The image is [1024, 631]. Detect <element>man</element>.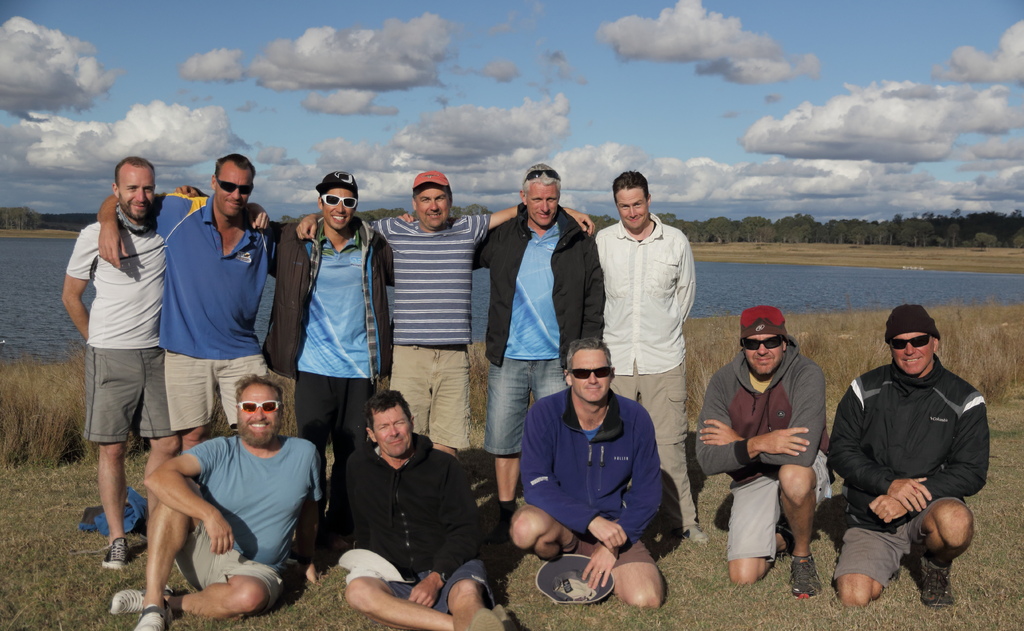
Detection: 495,345,671,598.
